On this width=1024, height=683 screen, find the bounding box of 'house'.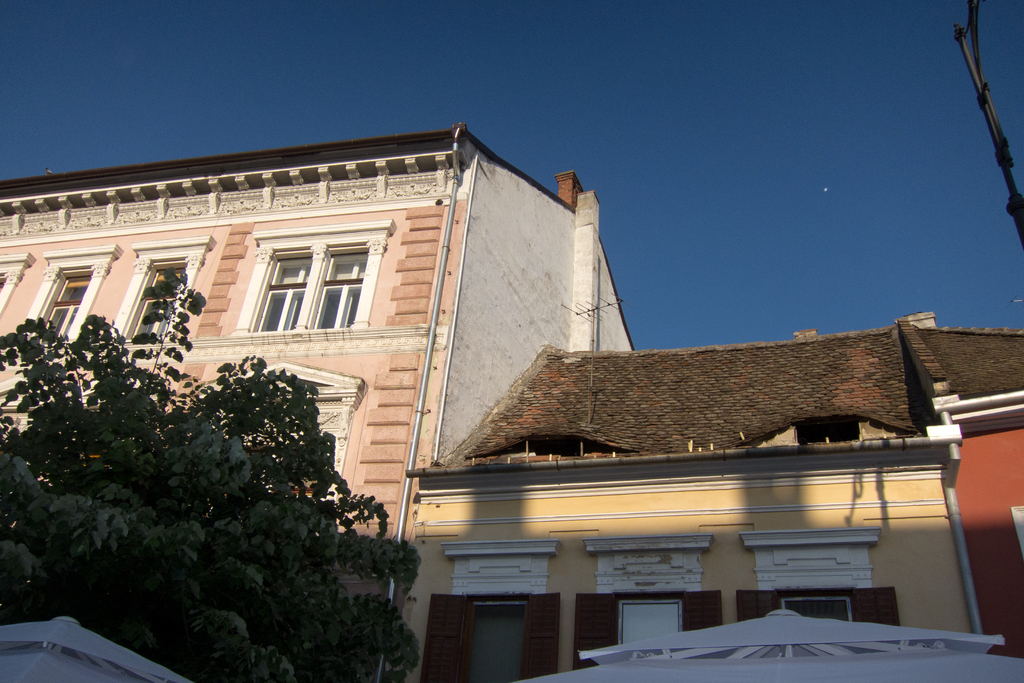
Bounding box: 908 306 1023 652.
